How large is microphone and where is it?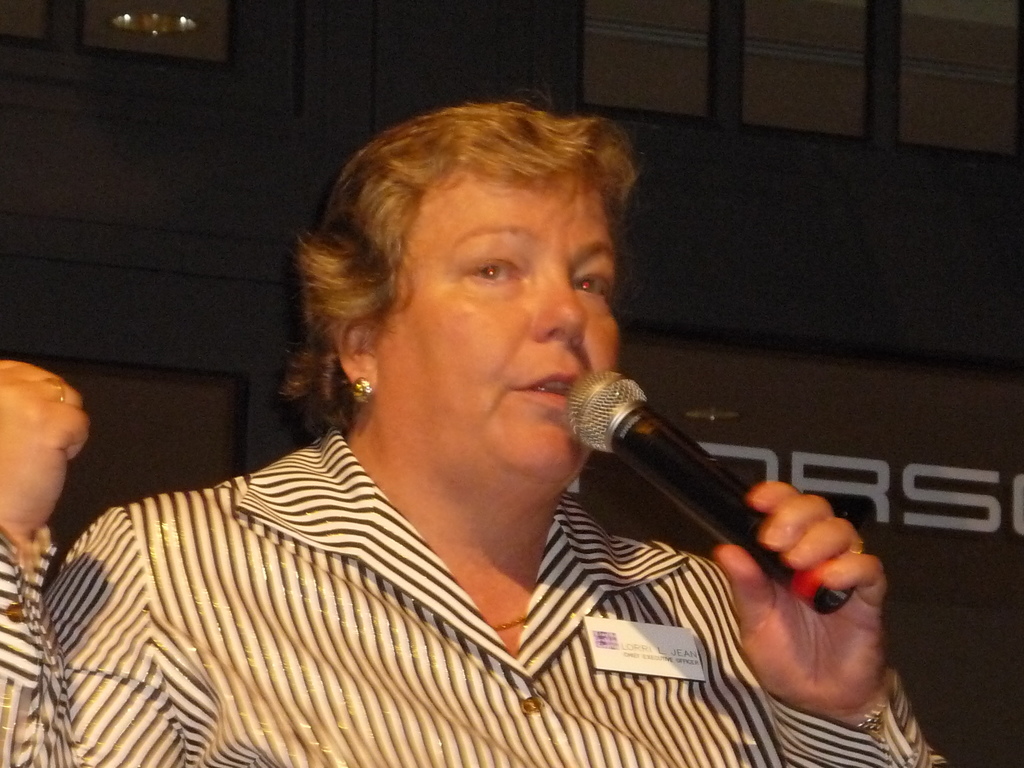
Bounding box: (554, 378, 808, 583).
